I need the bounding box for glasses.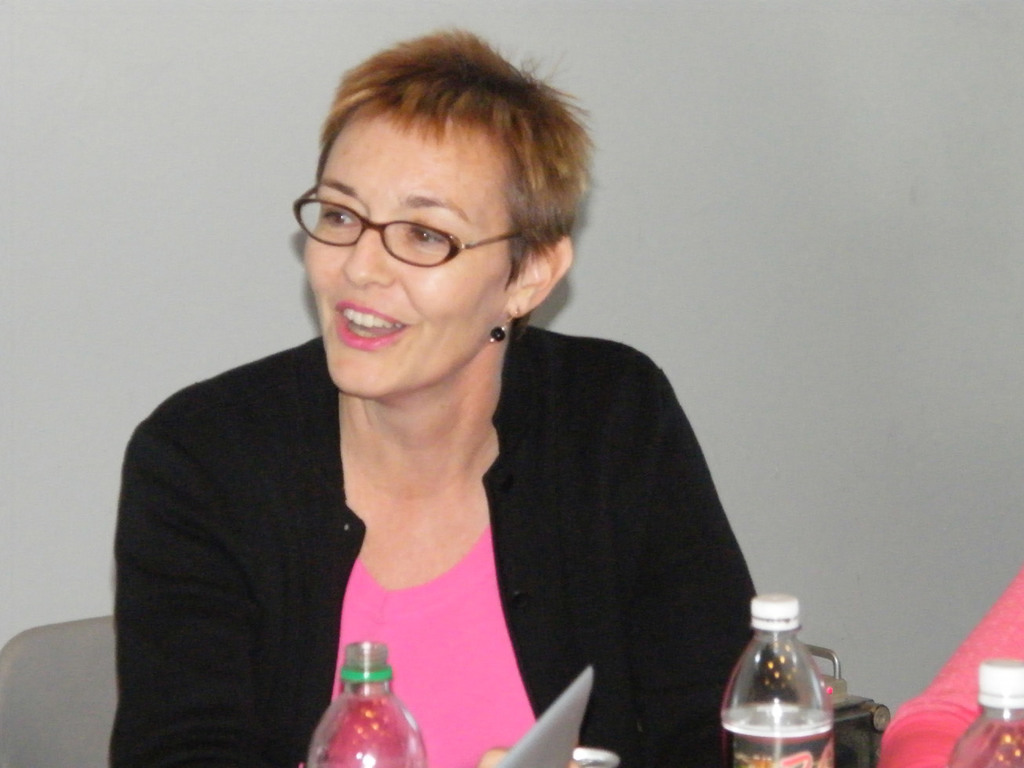
Here it is: Rect(290, 184, 521, 270).
